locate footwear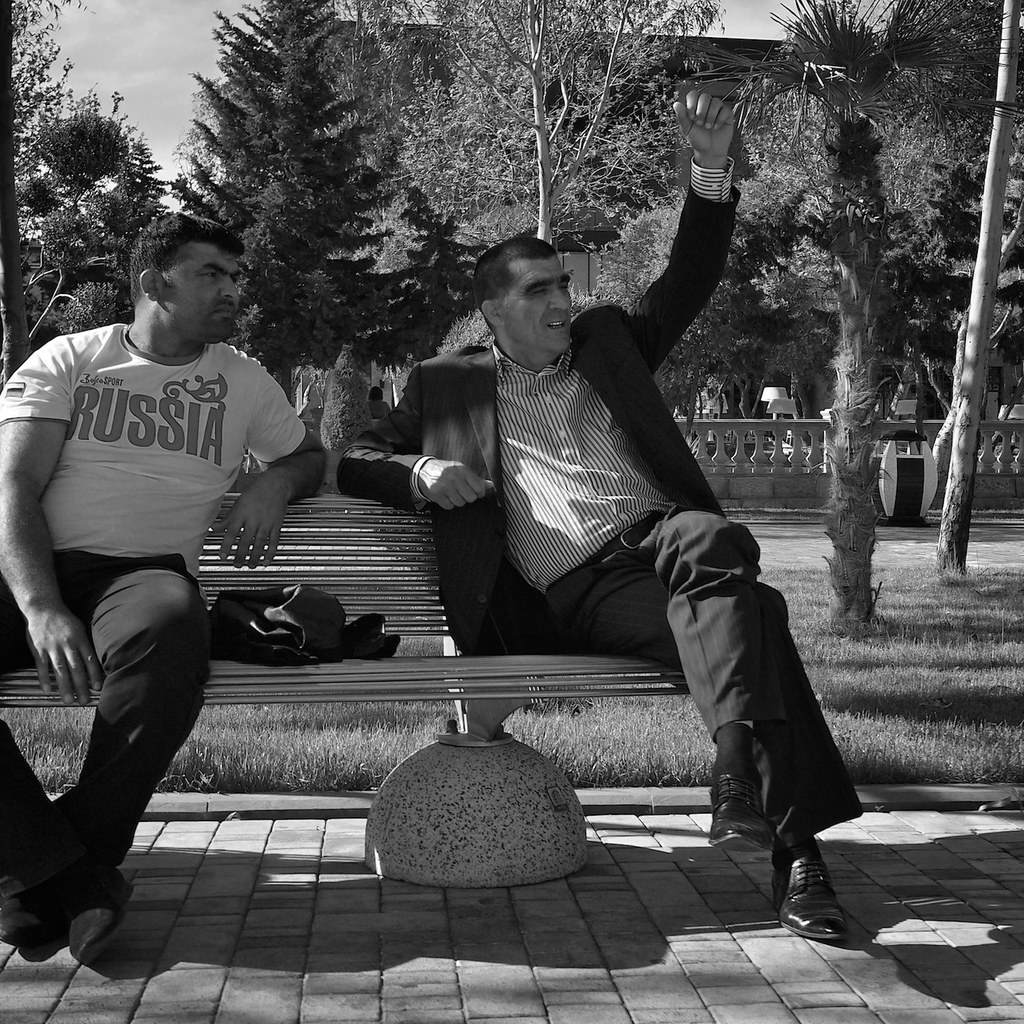
0,866,72,947
